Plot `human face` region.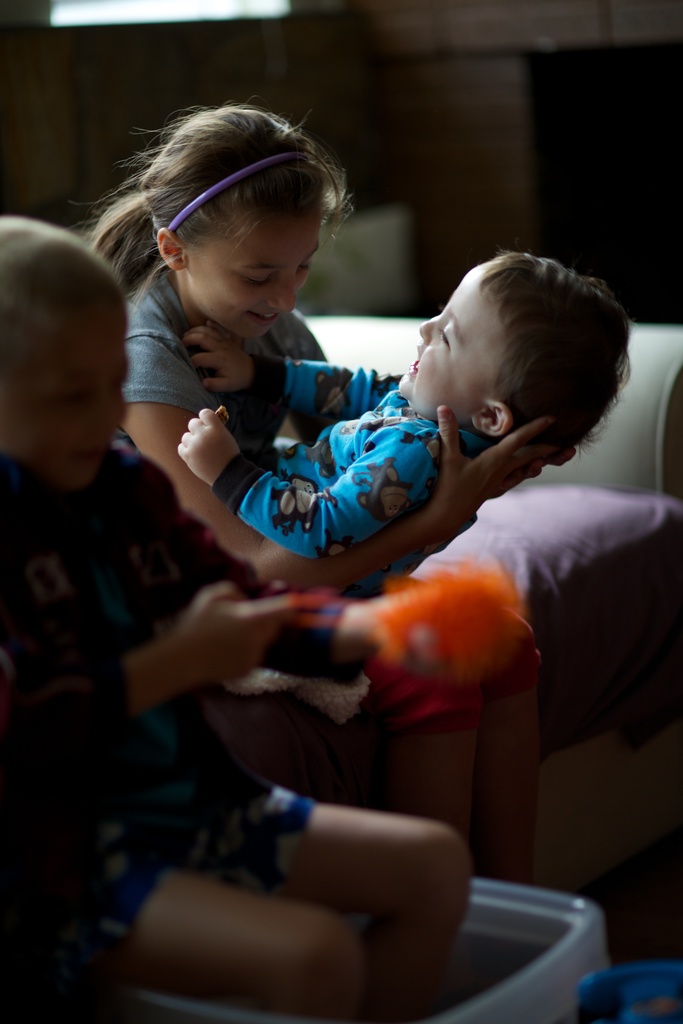
Plotted at x1=4 y1=294 x2=131 y2=481.
